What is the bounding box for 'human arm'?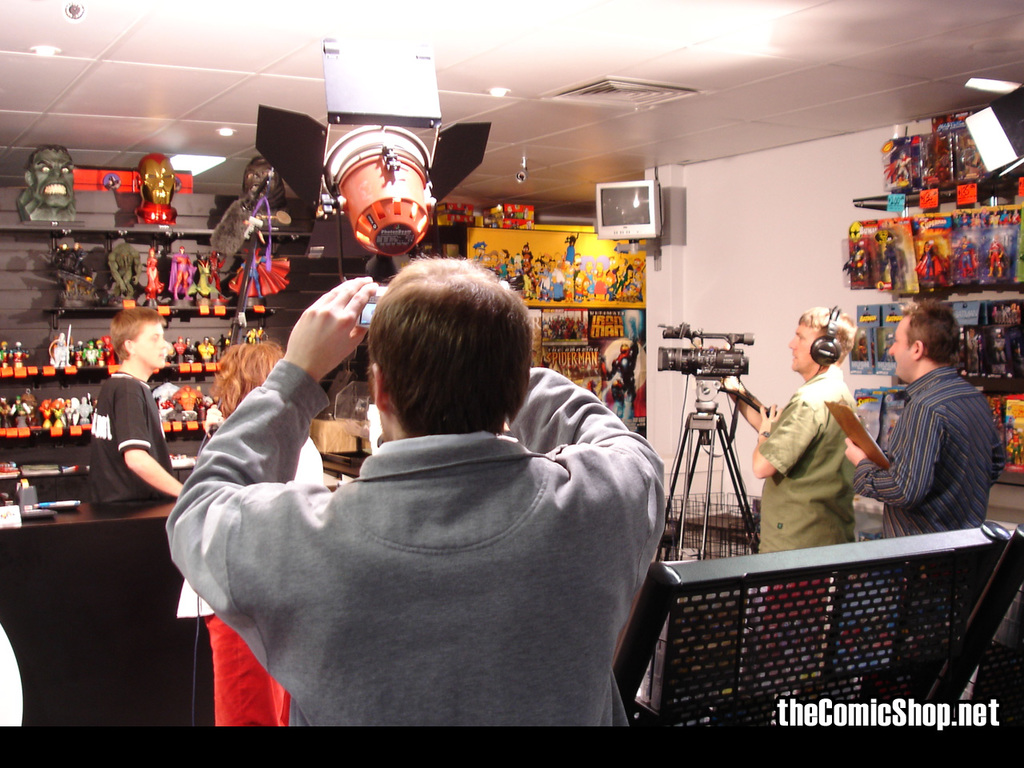
x1=198 y1=402 x2=223 y2=443.
